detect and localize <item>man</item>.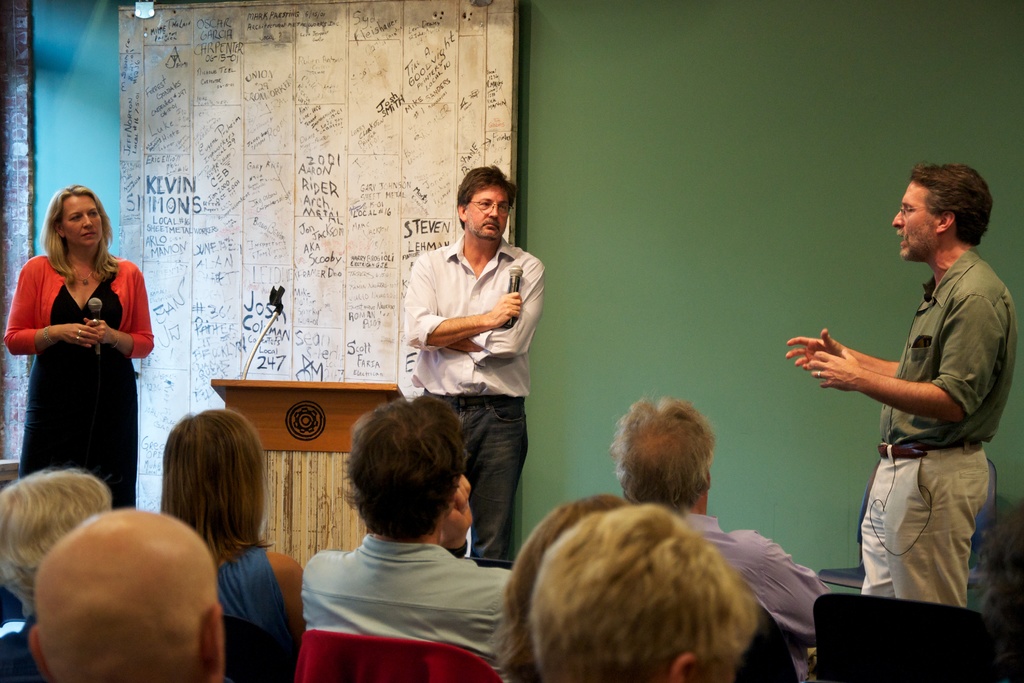
Localized at bbox=(610, 397, 833, 682).
